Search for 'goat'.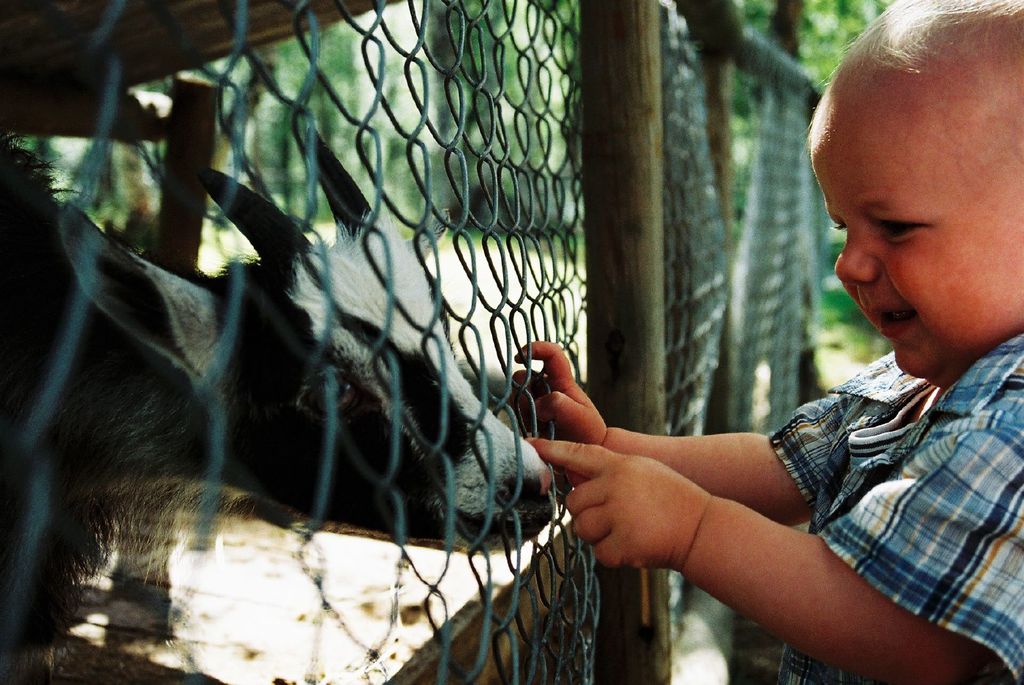
Found at x1=1, y1=122, x2=559, y2=684.
